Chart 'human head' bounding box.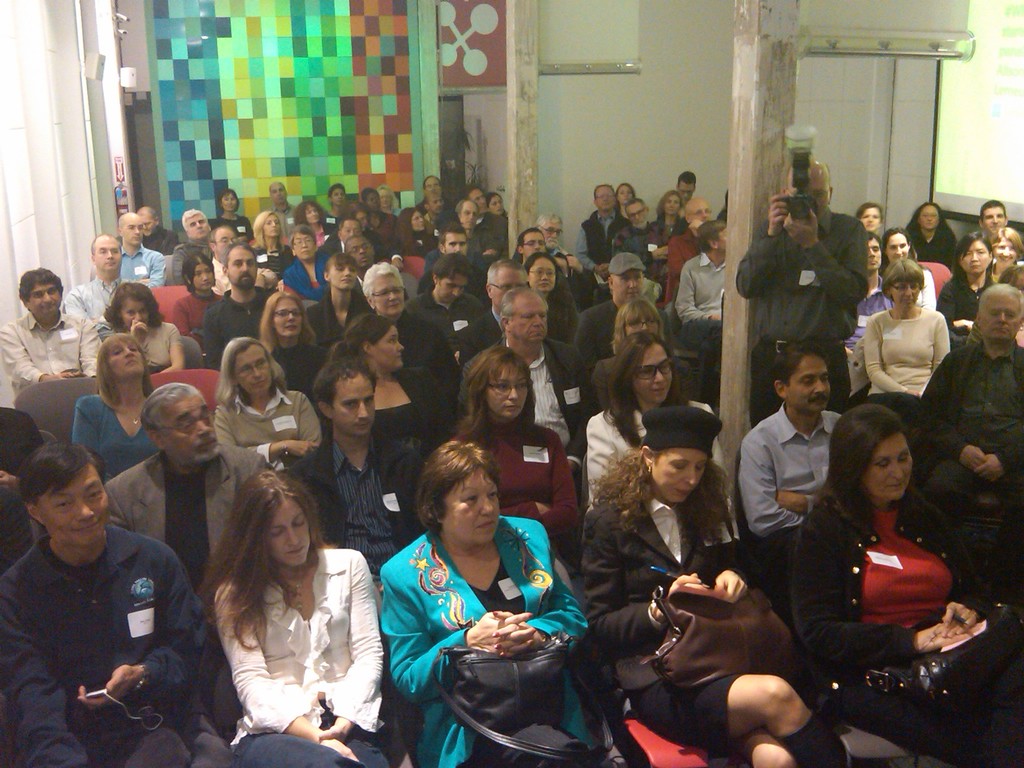
Charted: region(94, 328, 150, 390).
